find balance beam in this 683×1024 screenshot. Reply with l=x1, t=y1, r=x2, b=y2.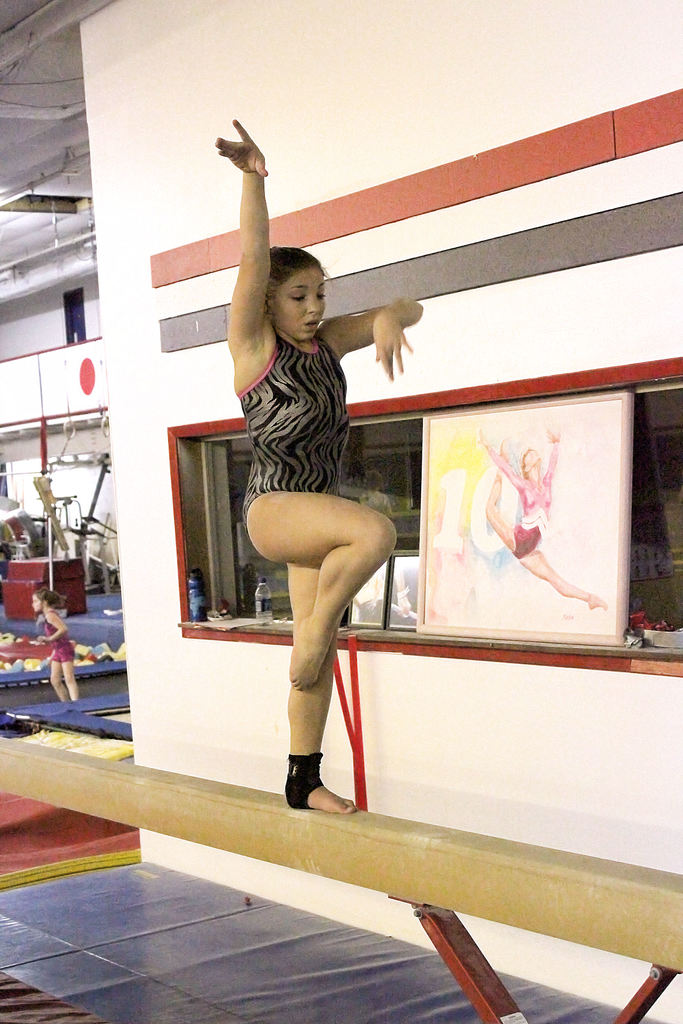
l=0, t=734, r=682, b=974.
